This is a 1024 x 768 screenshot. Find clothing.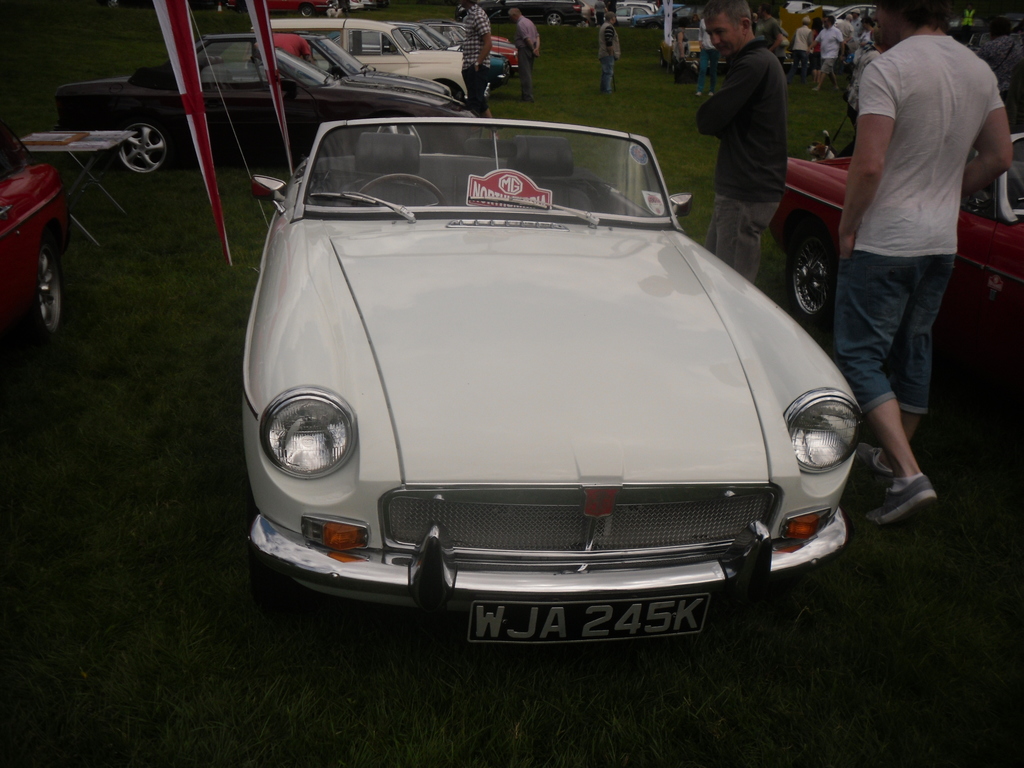
Bounding box: {"x1": 806, "y1": 0, "x2": 1003, "y2": 460}.
